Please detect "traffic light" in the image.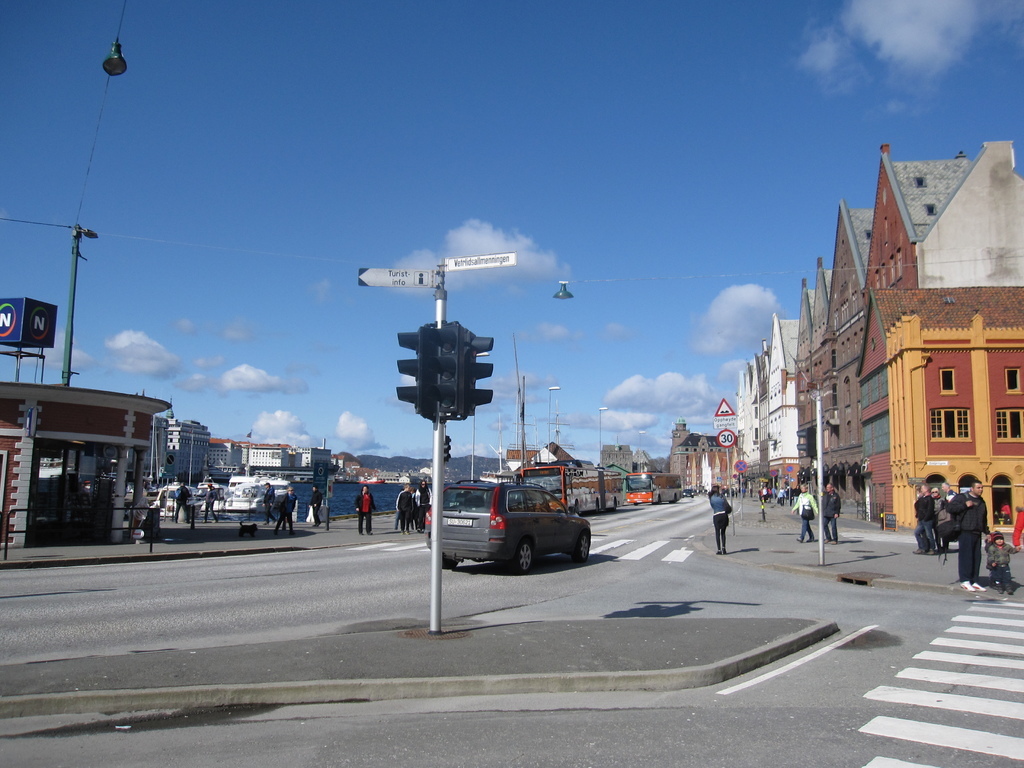
(445,432,451,461).
